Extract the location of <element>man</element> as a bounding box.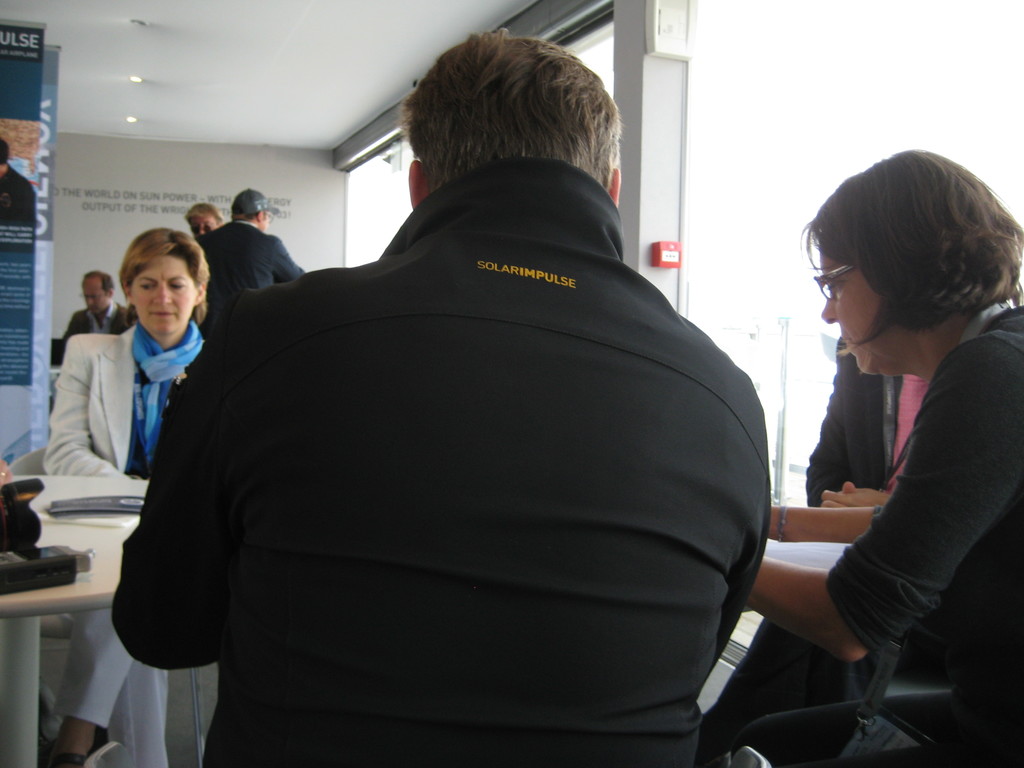
181/200/223/234.
